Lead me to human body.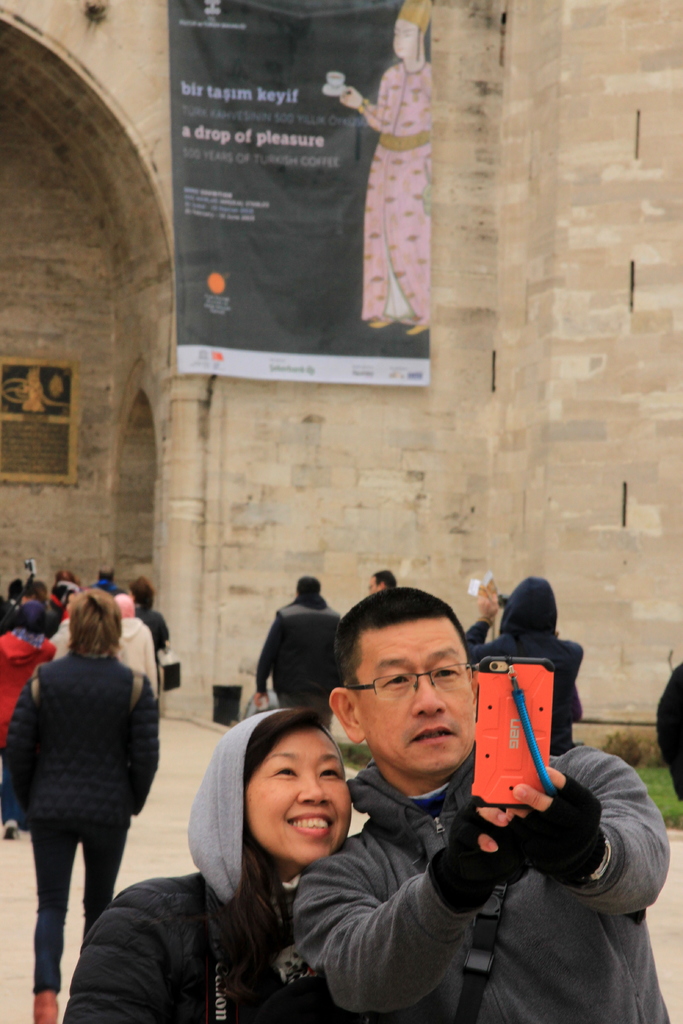
Lead to crop(257, 600, 340, 729).
